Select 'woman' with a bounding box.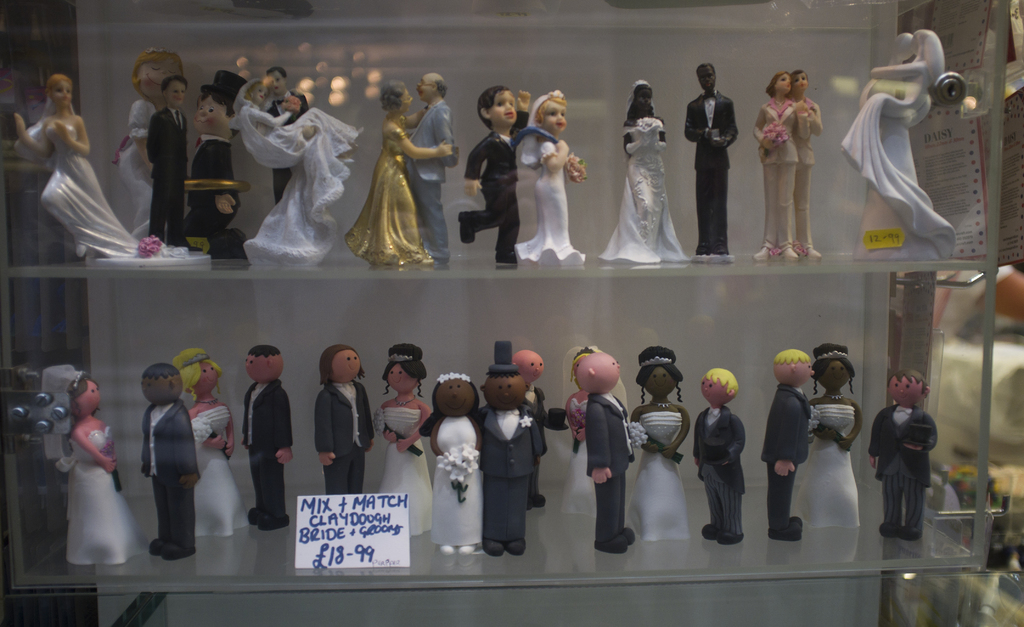
box=[629, 345, 691, 541].
